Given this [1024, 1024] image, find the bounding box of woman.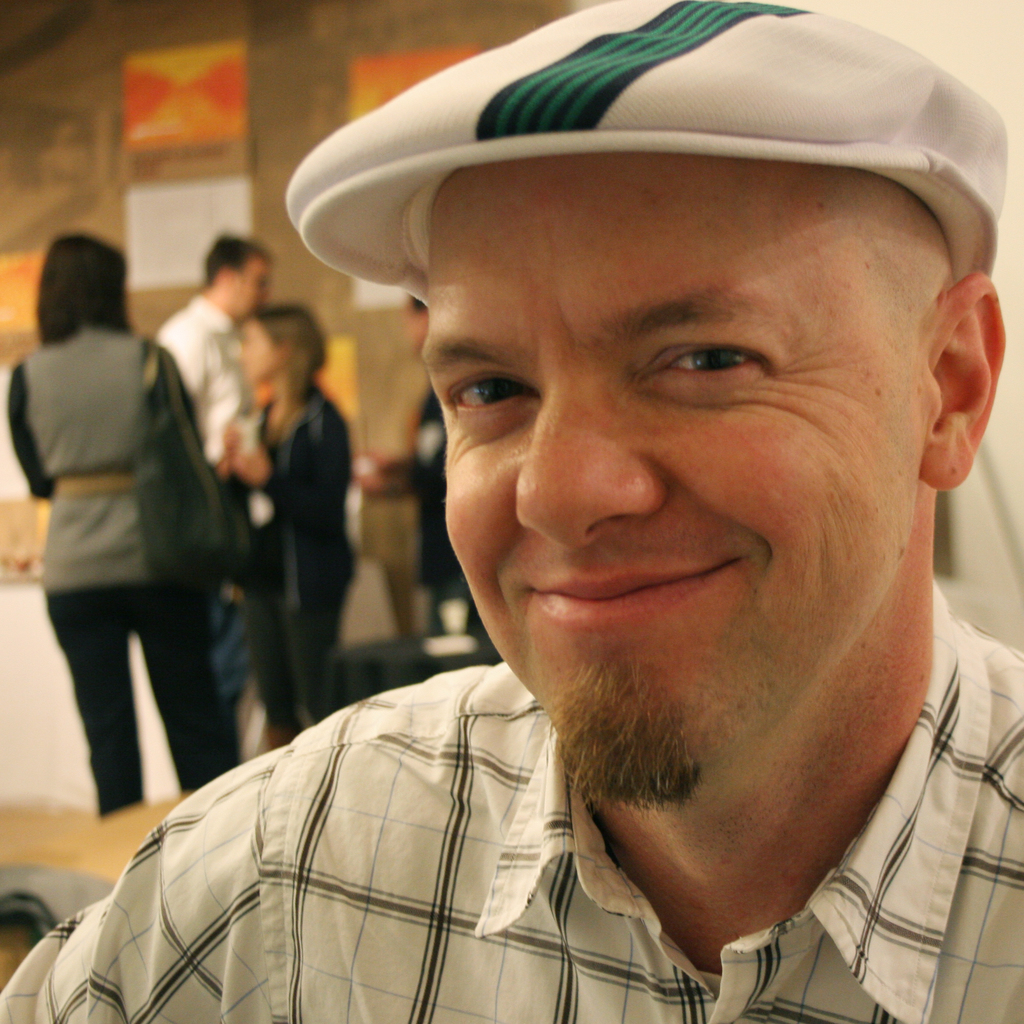
[226, 298, 355, 746].
